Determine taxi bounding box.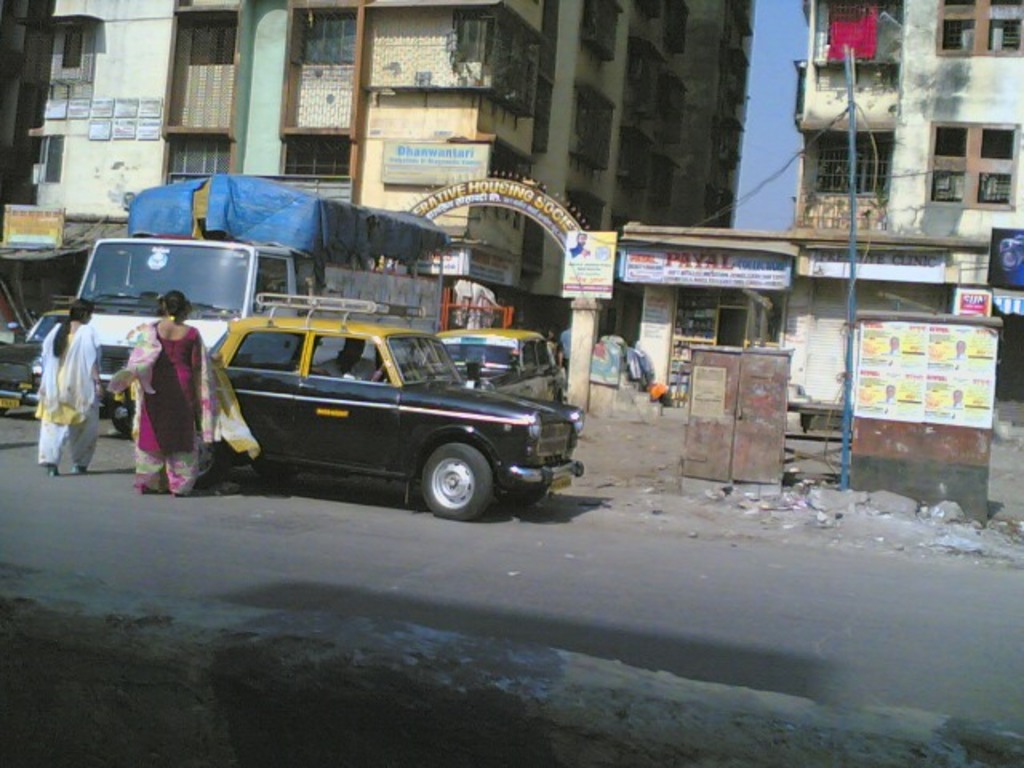
Determined: {"left": 440, "top": 304, "right": 568, "bottom": 403}.
